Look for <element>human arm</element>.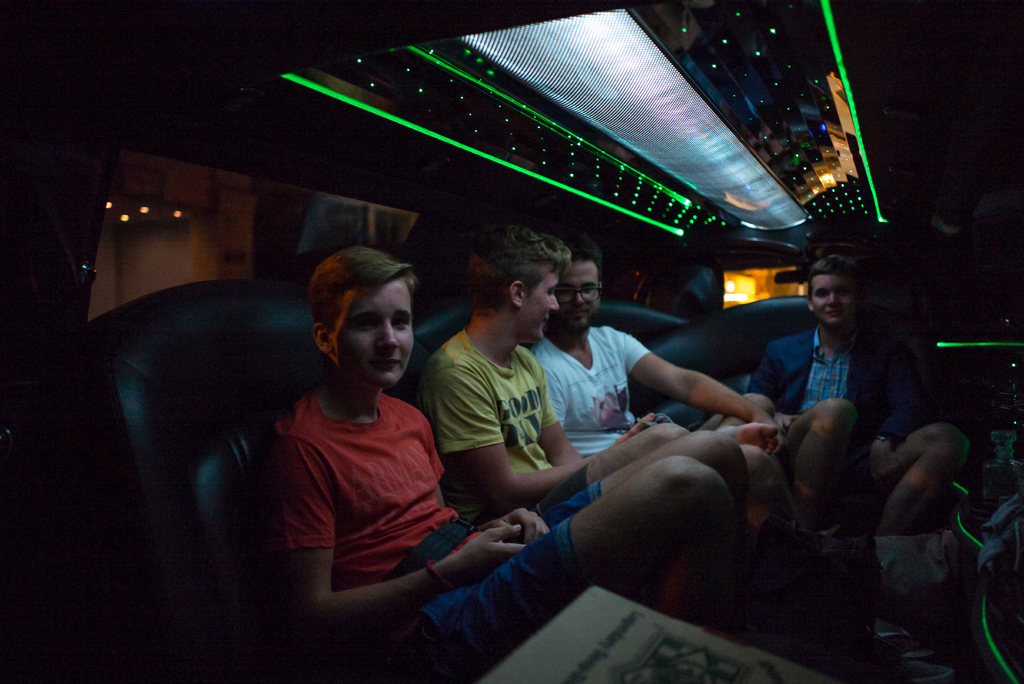
Found: x1=430 y1=360 x2=656 y2=507.
